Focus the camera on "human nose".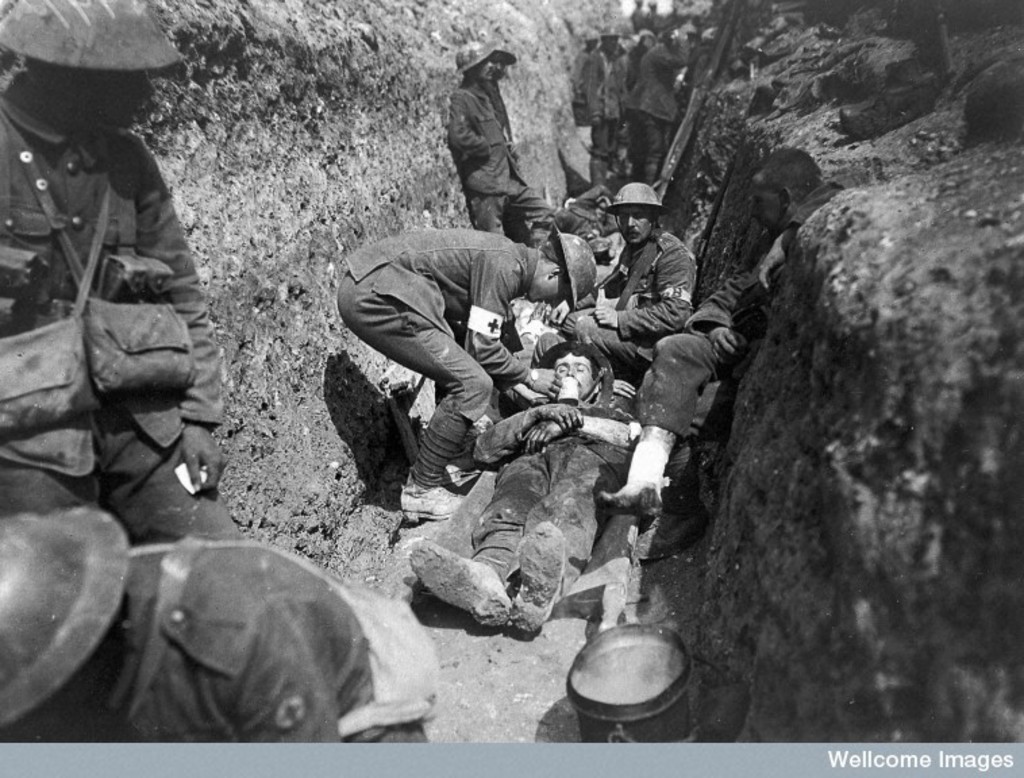
Focus region: BBox(624, 215, 635, 227).
